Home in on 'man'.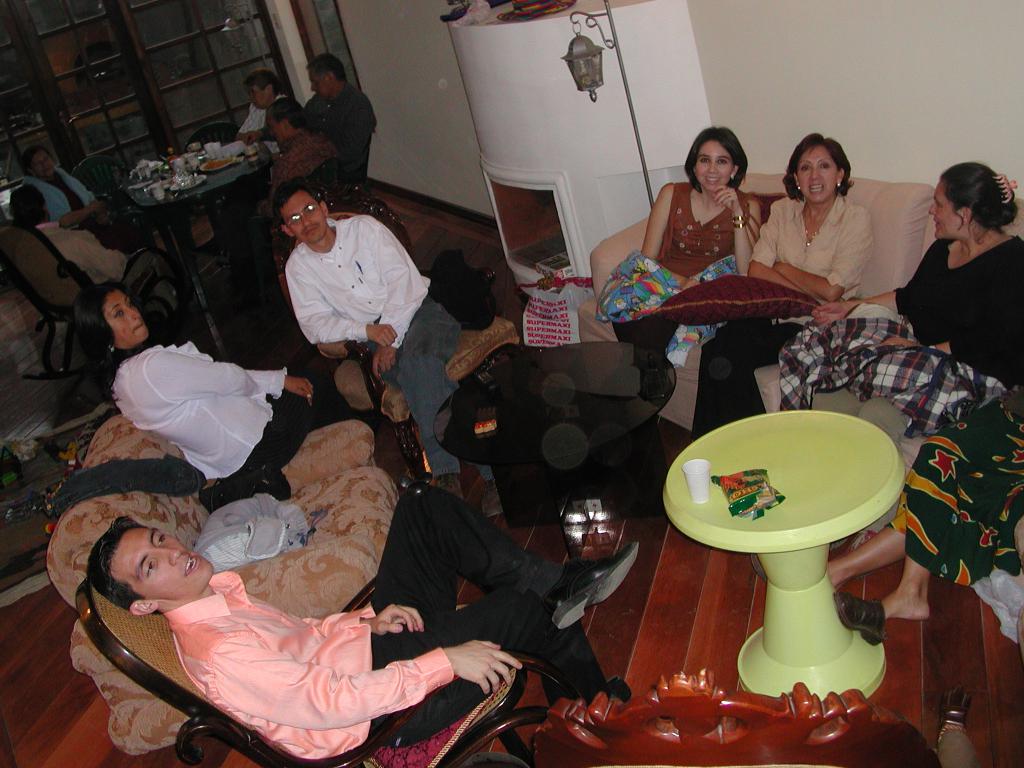
Homed in at 91 468 643 747.
